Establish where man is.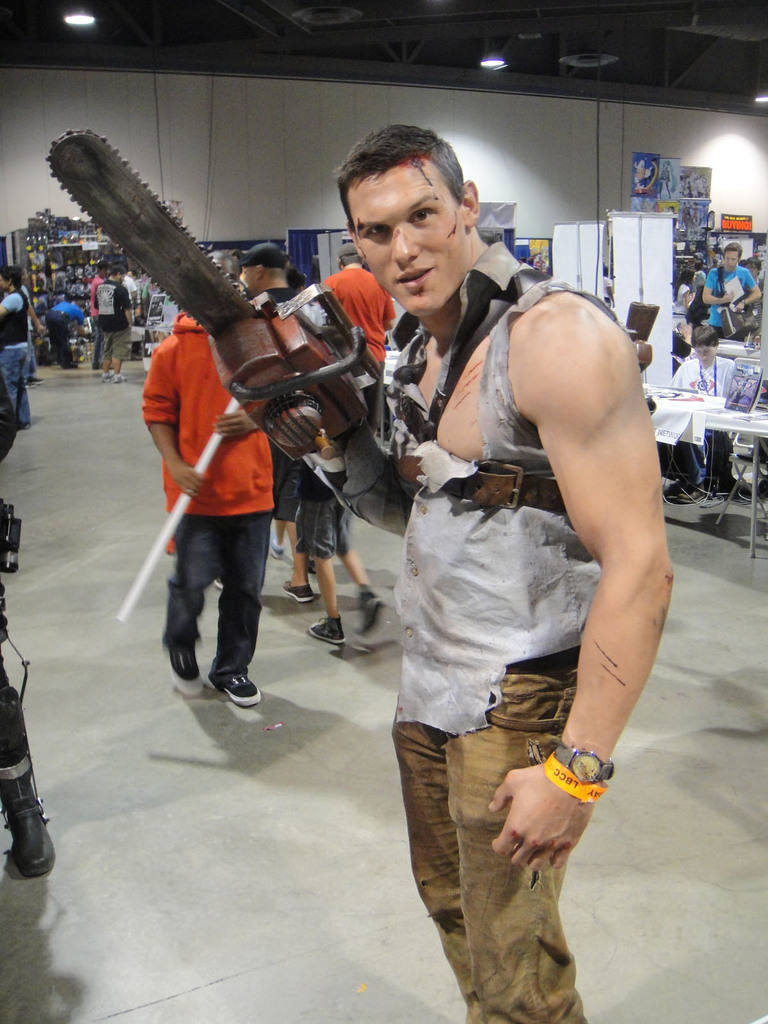
Established at box(130, 305, 291, 711).
